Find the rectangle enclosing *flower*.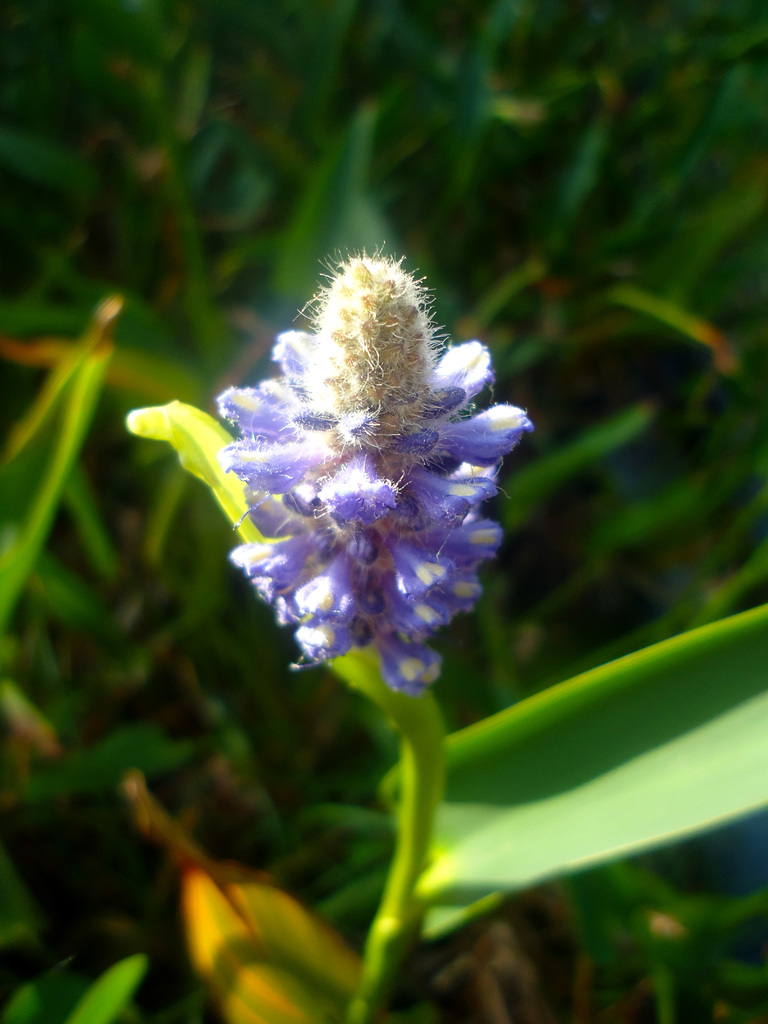
<box>204,239,513,679</box>.
